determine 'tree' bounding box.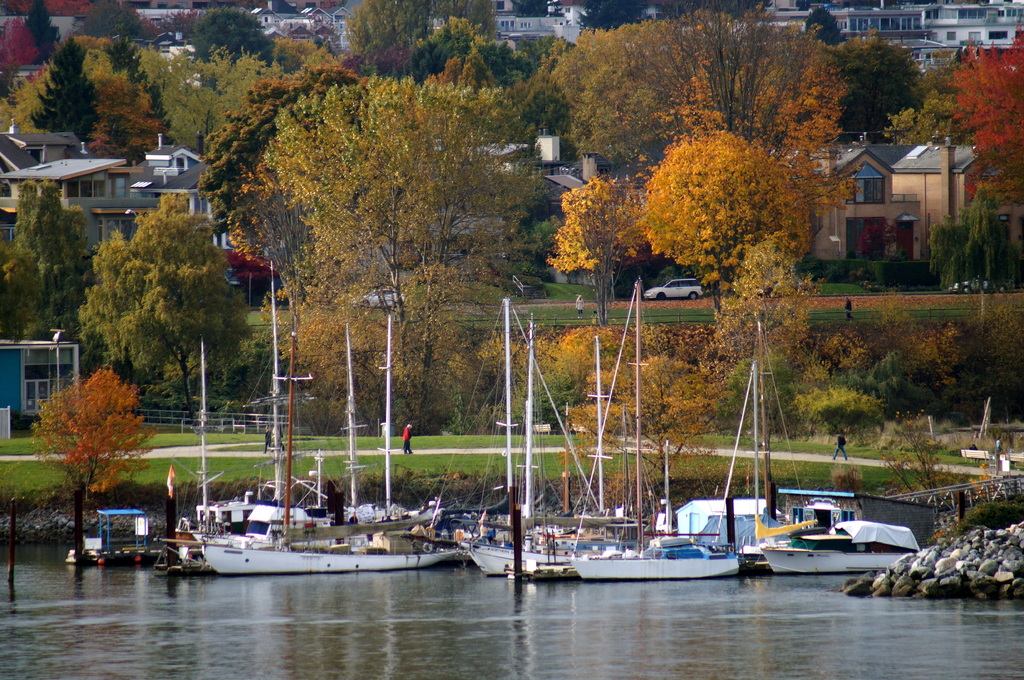
Determined: l=61, t=0, r=152, b=52.
